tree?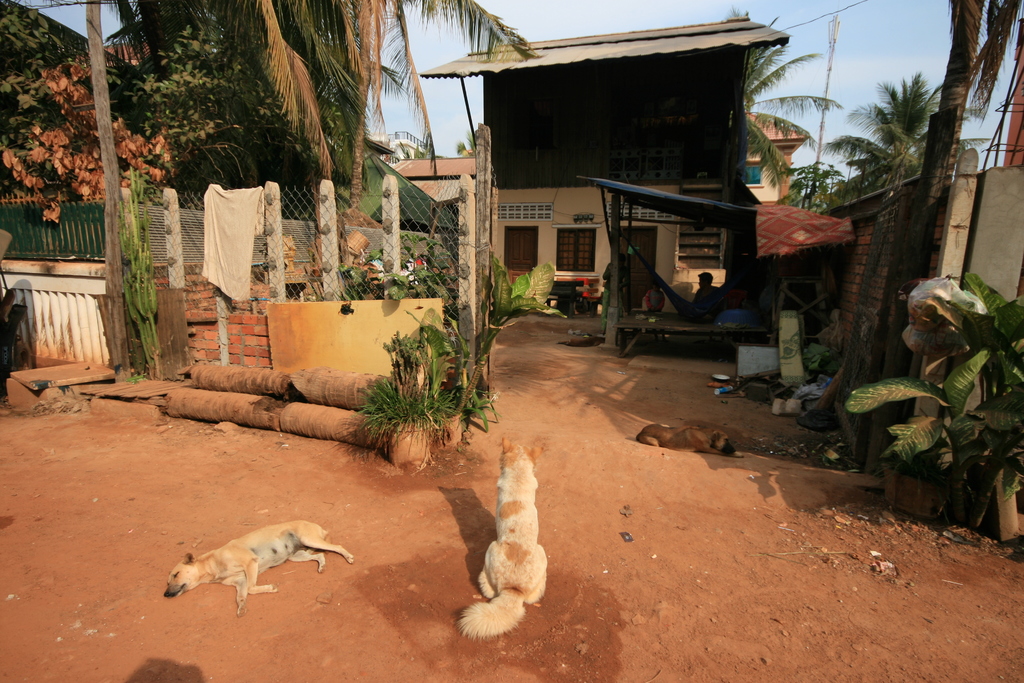
[936,0,1023,182]
